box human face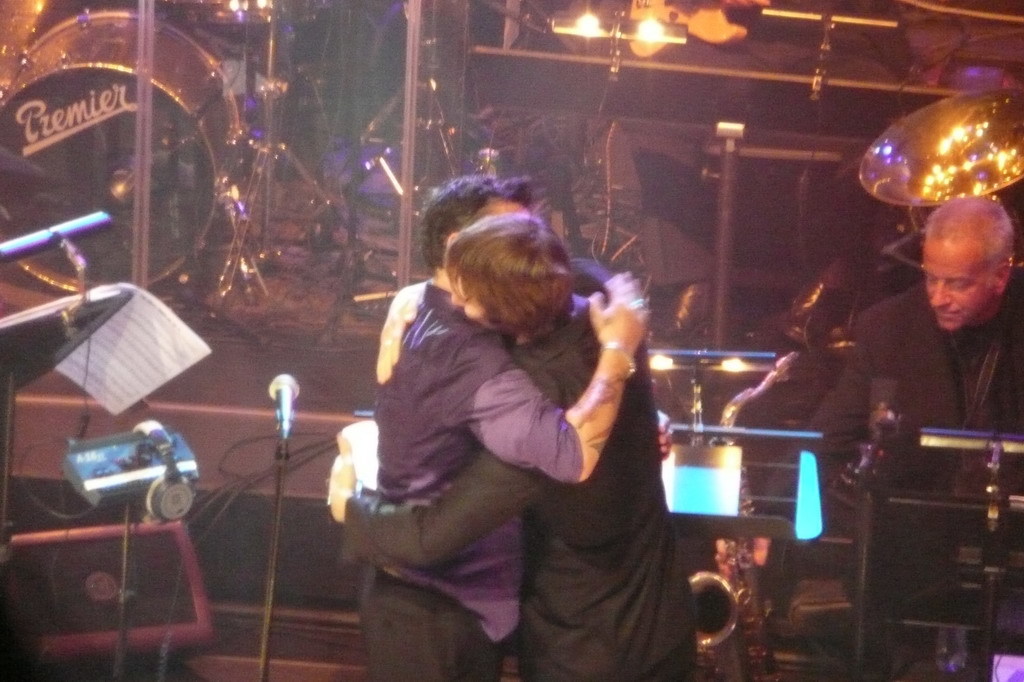
920, 229, 998, 328
